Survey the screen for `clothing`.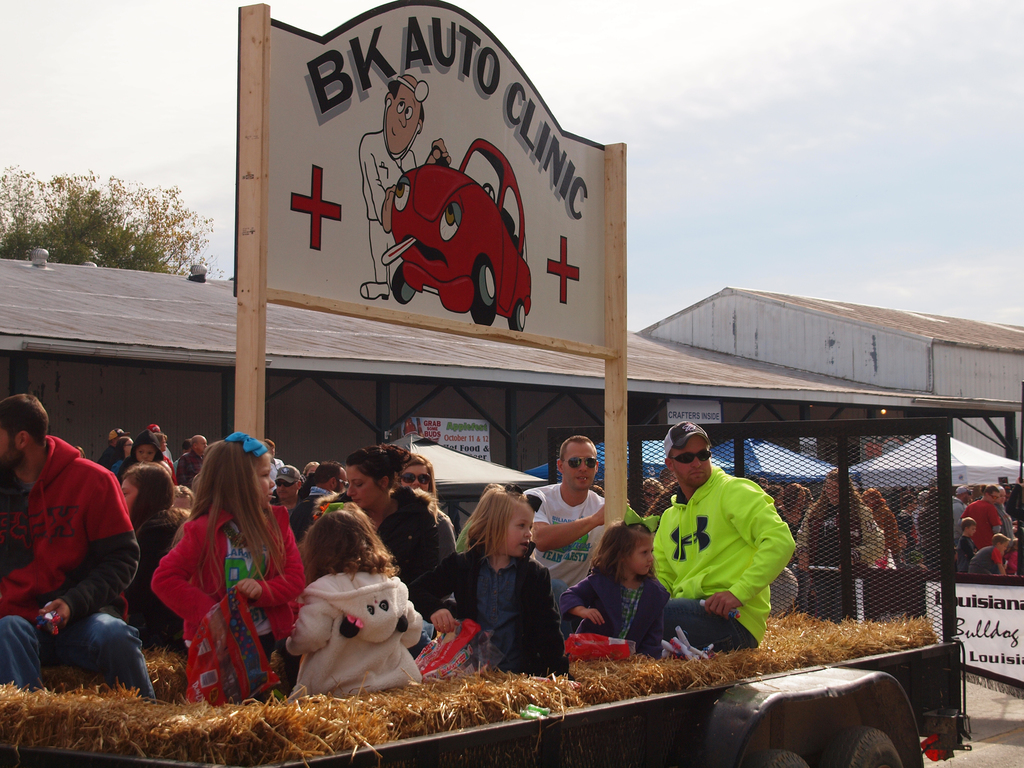
Survey found: (left=654, top=461, right=797, bottom=648).
